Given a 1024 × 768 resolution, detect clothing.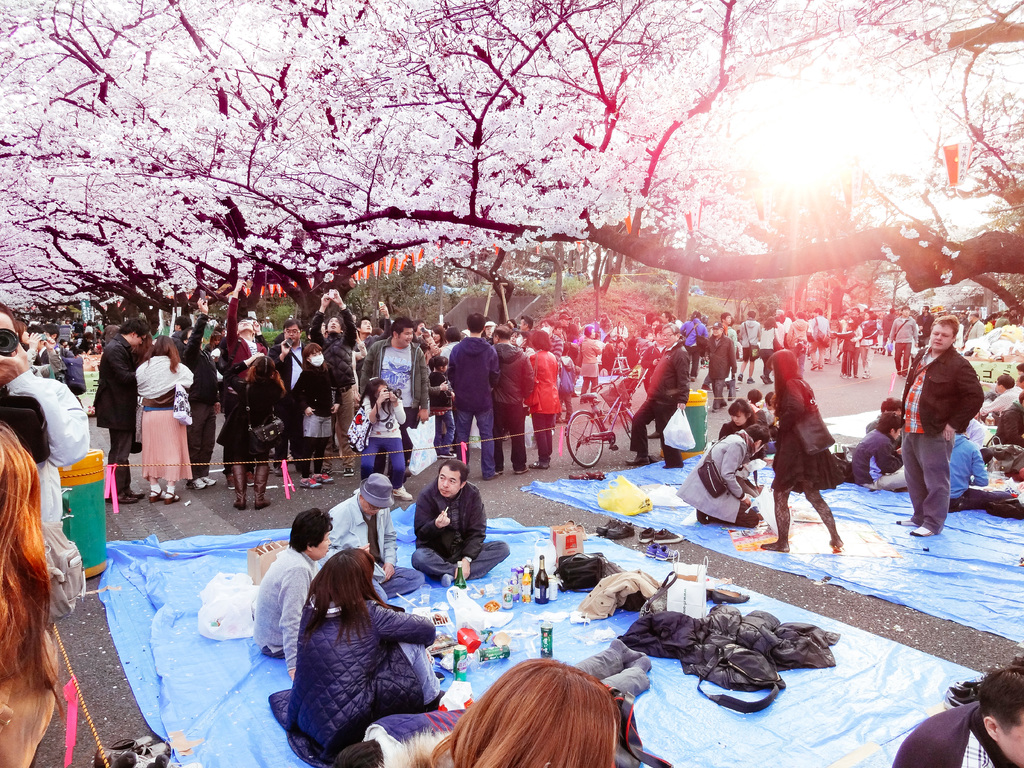
<box>556,355,577,420</box>.
